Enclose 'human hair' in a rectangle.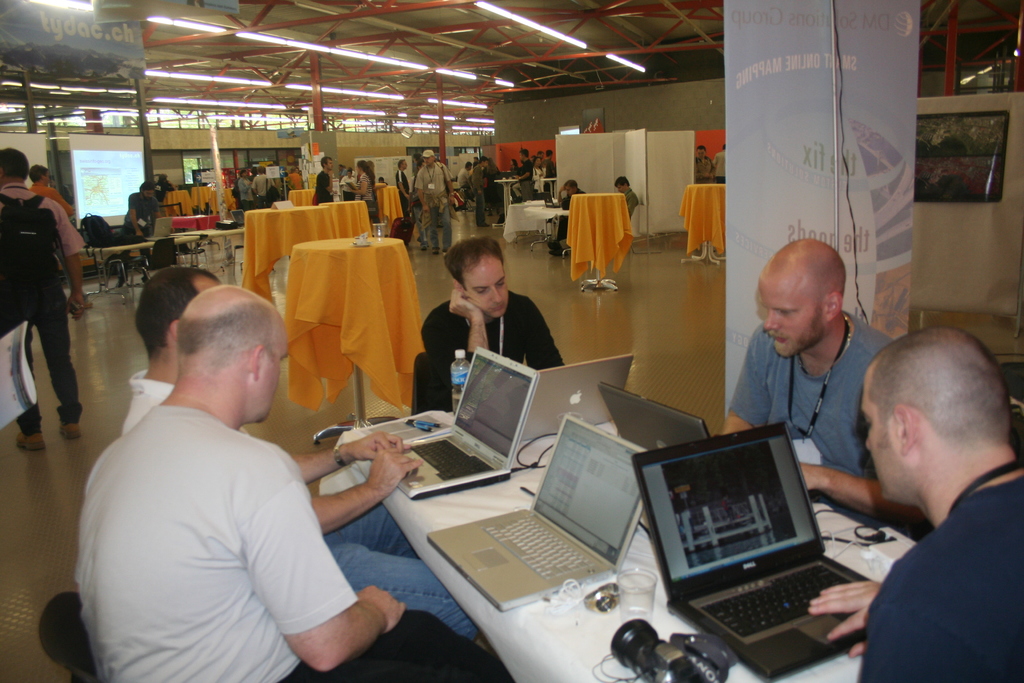
rect(486, 157, 497, 174).
